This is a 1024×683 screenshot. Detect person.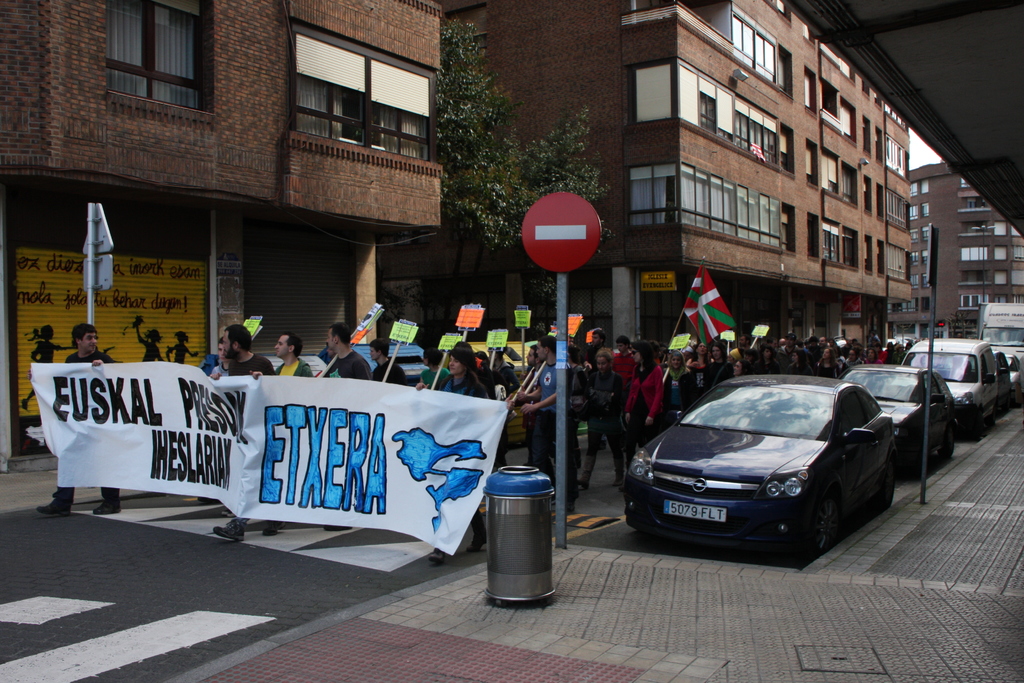
(left=816, top=349, right=839, bottom=379).
